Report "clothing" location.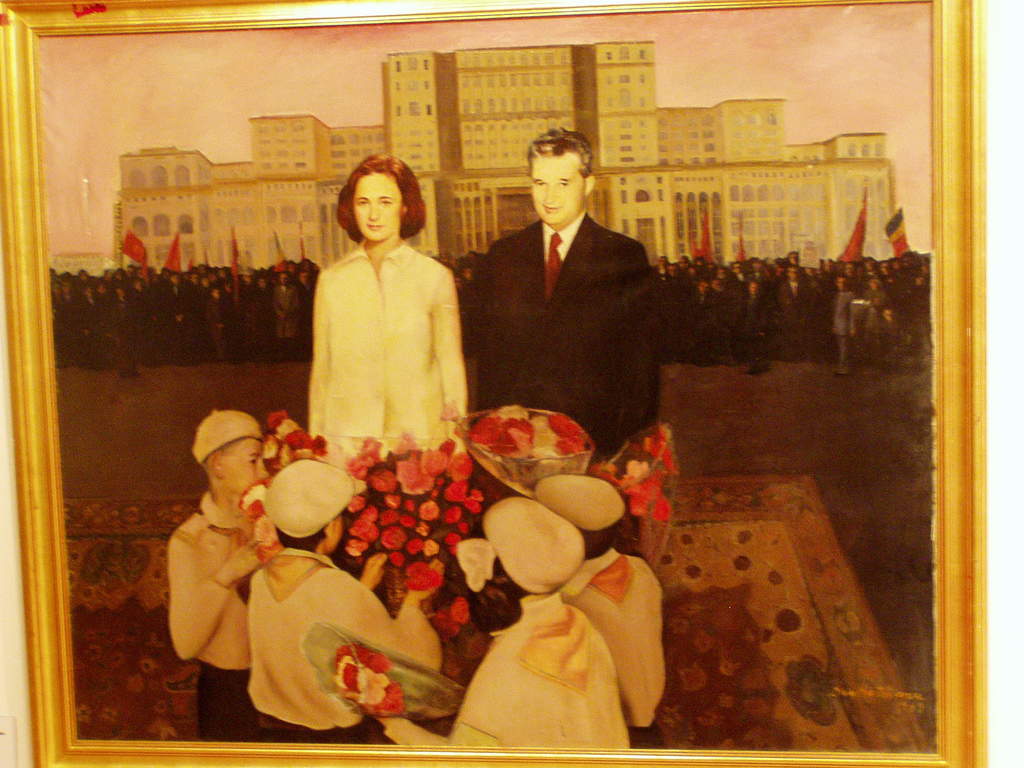
Report: BBox(558, 547, 668, 751).
